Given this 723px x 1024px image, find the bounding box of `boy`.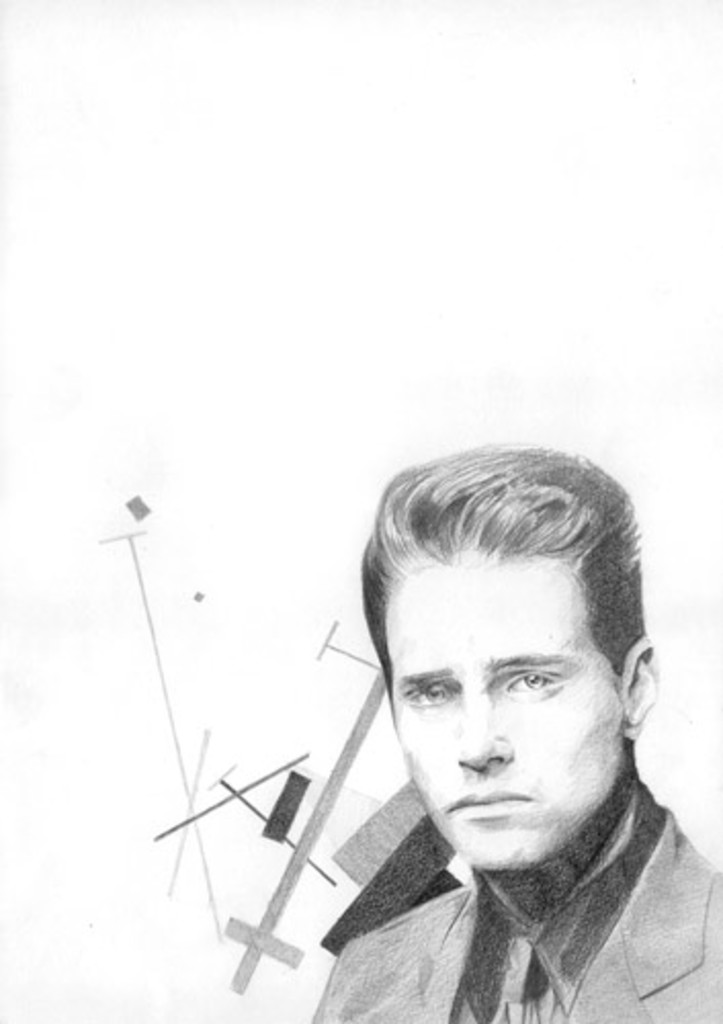
(x1=291, y1=606, x2=692, y2=1008).
